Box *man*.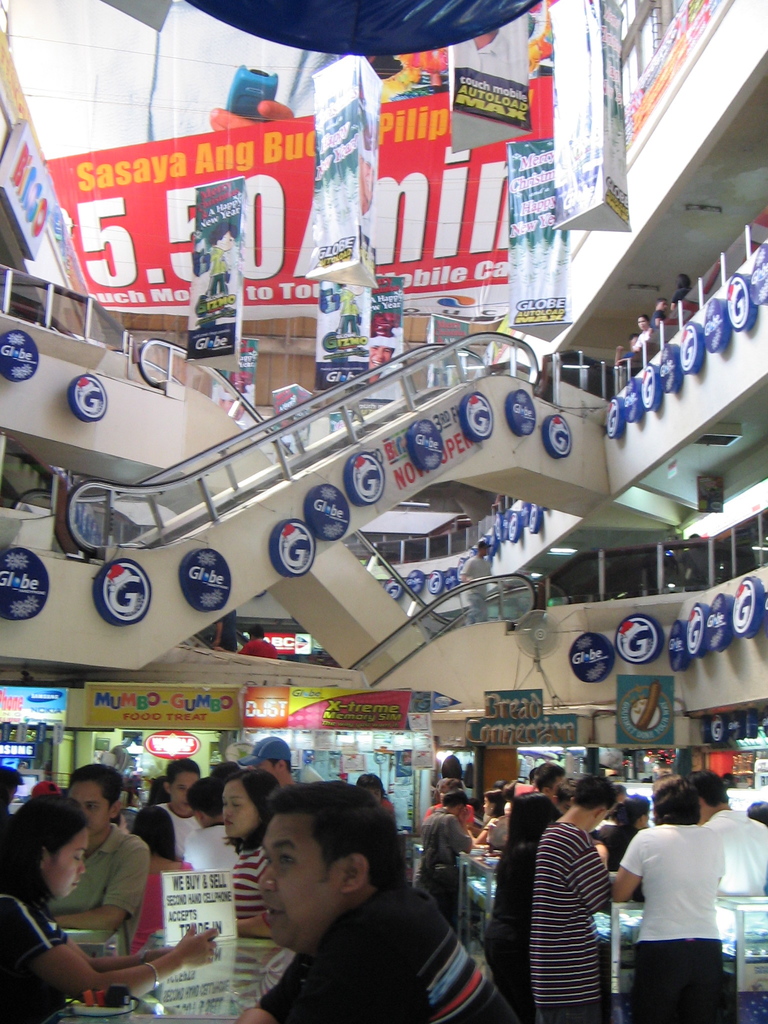
(x1=238, y1=734, x2=306, y2=792).
